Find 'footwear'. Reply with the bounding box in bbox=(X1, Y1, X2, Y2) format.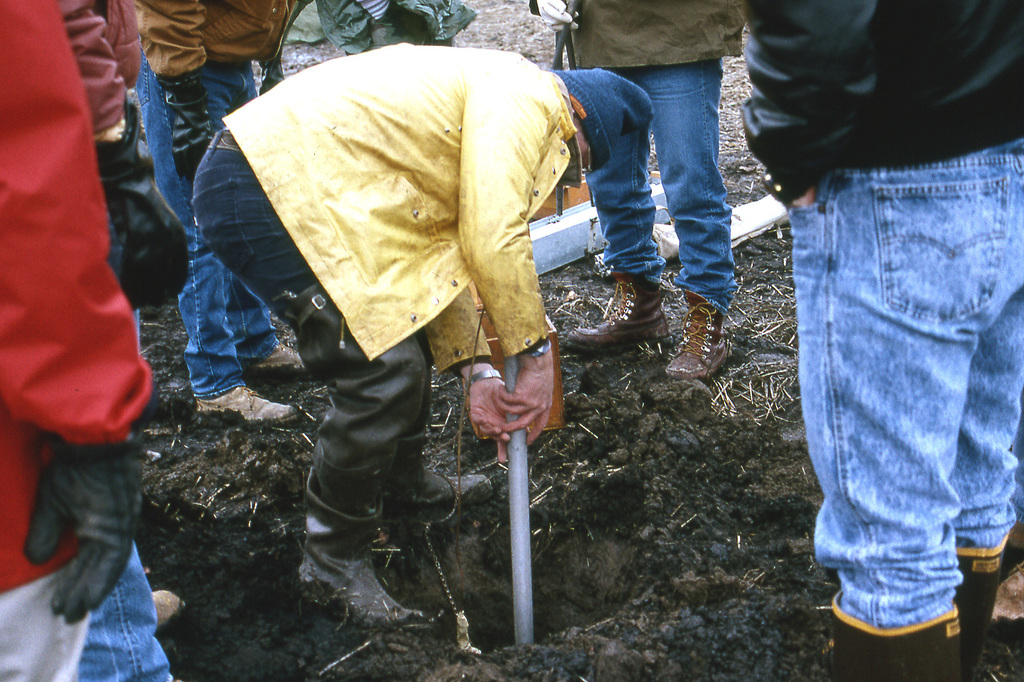
bbox=(297, 455, 426, 632).
